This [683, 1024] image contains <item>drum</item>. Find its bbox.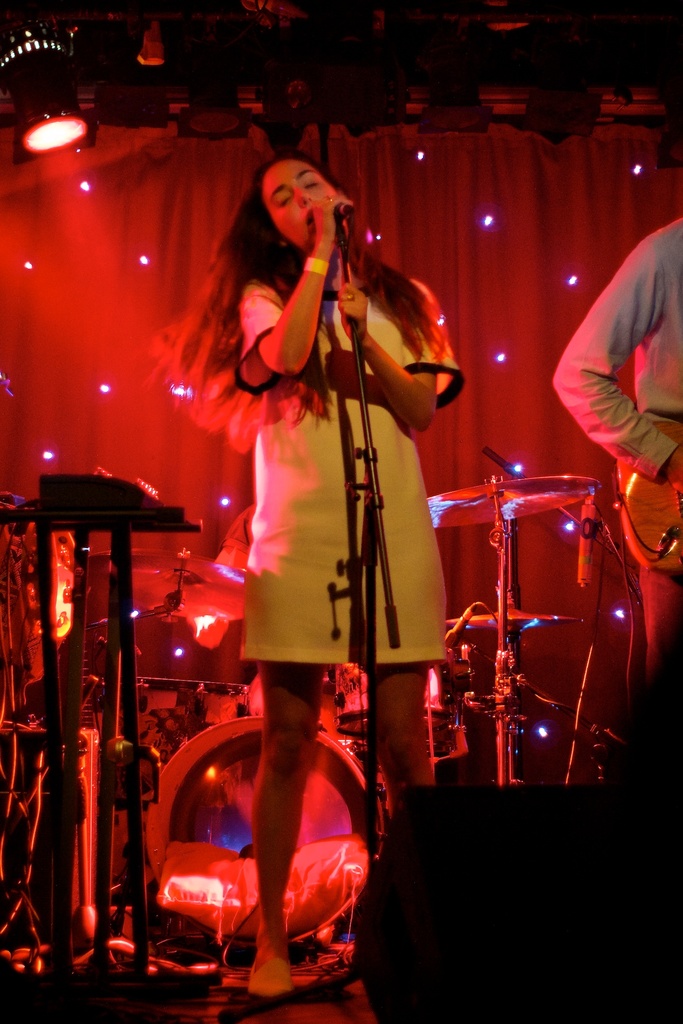
[left=334, top=659, right=460, bottom=743].
